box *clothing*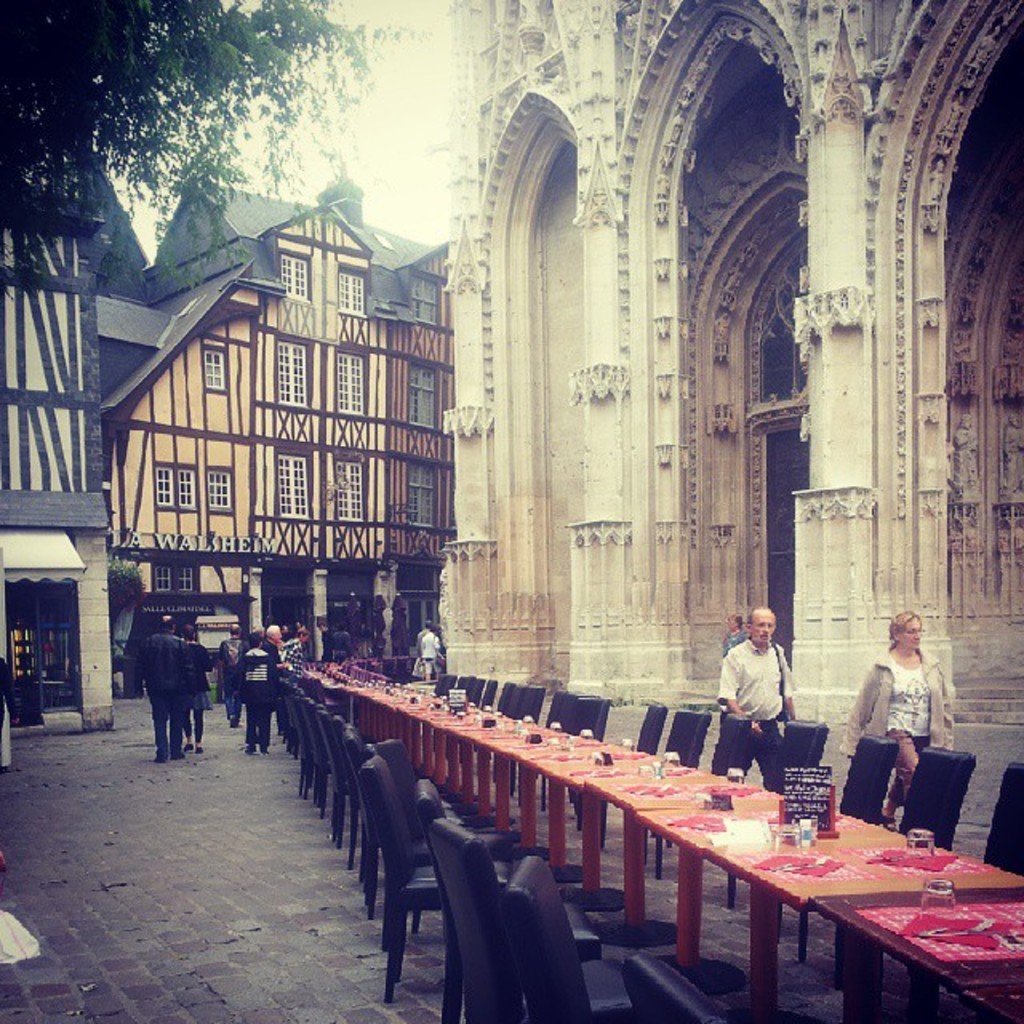
x1=189, y1=645, x2=214, y2=712
